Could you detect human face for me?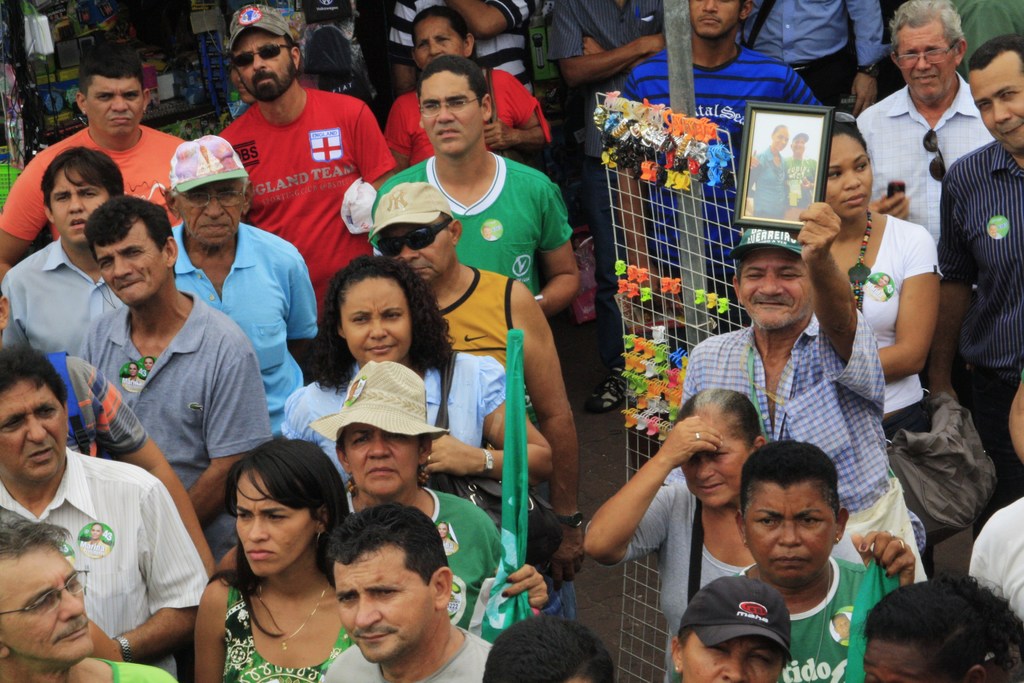
Detection result: [x1=340, y1=277, x2=410, y2=357].
